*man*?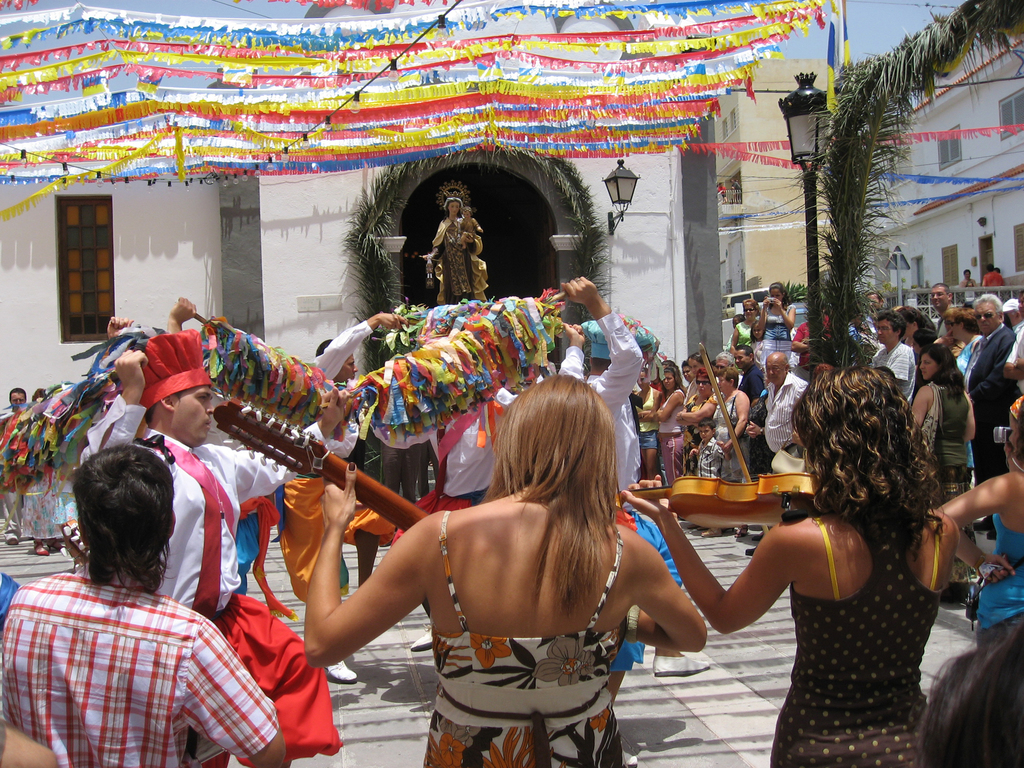
bbox=[410, 367, 532, 510]
